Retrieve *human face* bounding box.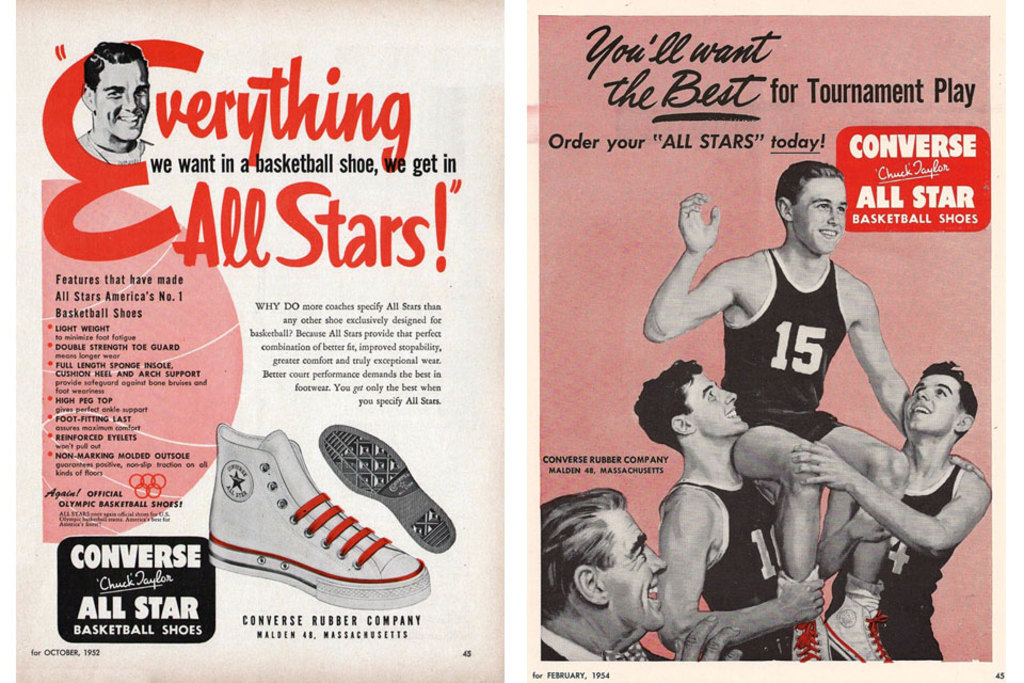
Bounding box: 95,61,150,141.
